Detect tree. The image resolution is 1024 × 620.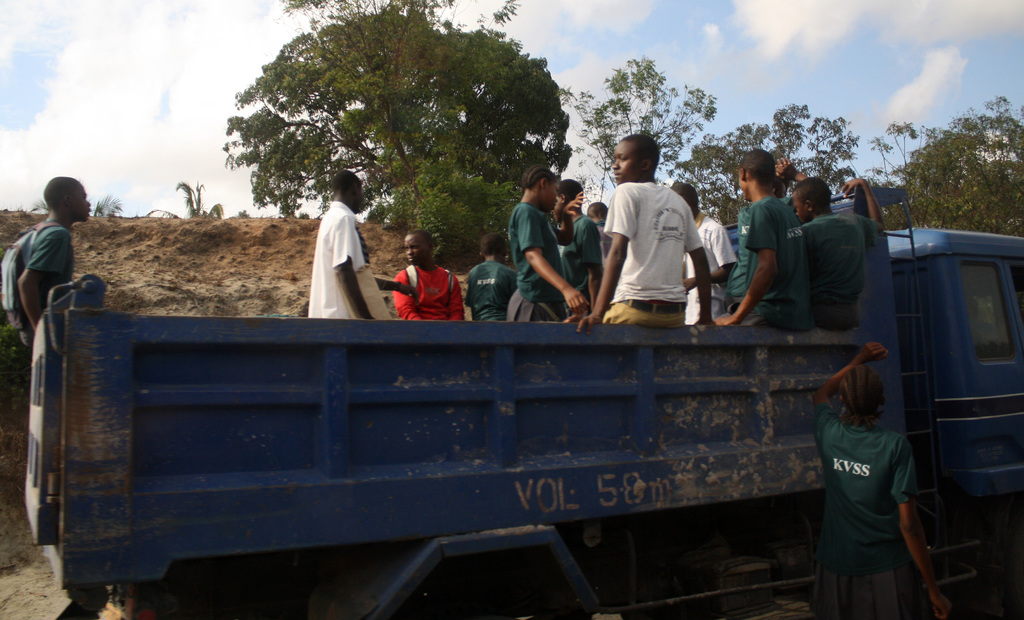
Rect(201, 17, 582, 223).
